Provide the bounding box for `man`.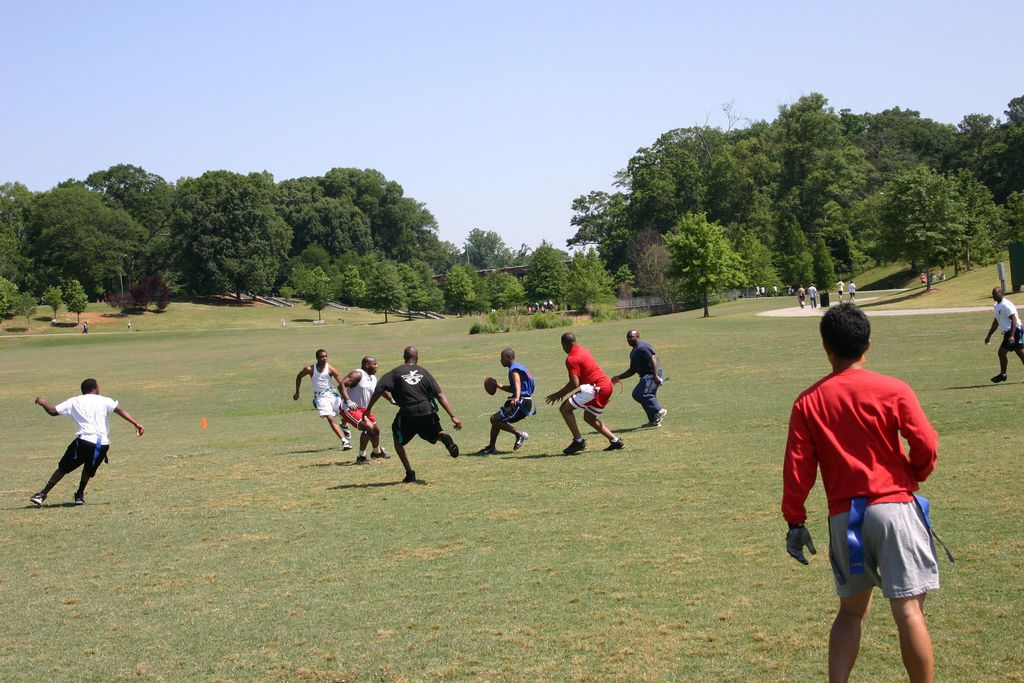
bbox(292, 352, 356, 449).
